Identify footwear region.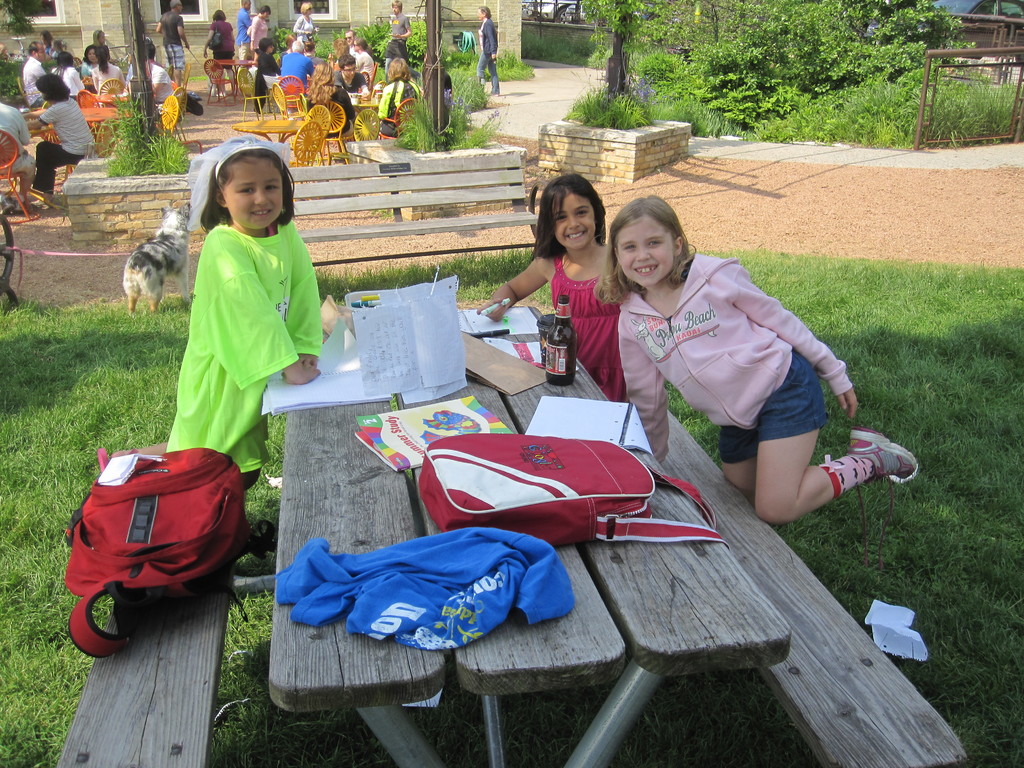
Region: bbox(31, 198, 51, 211).
